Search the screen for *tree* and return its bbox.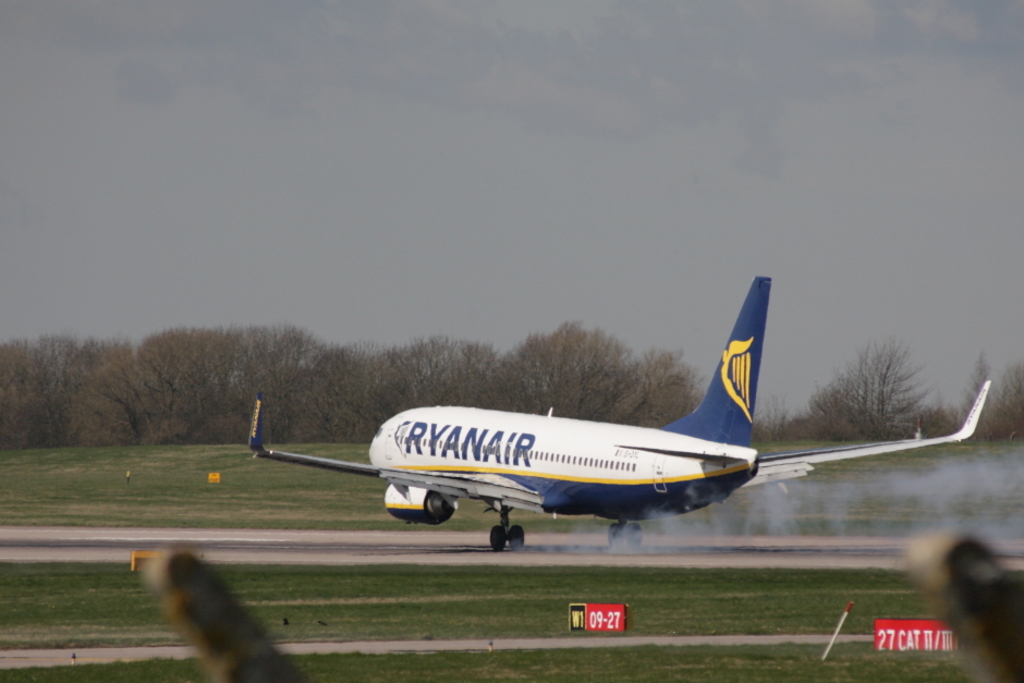
Found: BBox(946, 338, 1023, 443).
